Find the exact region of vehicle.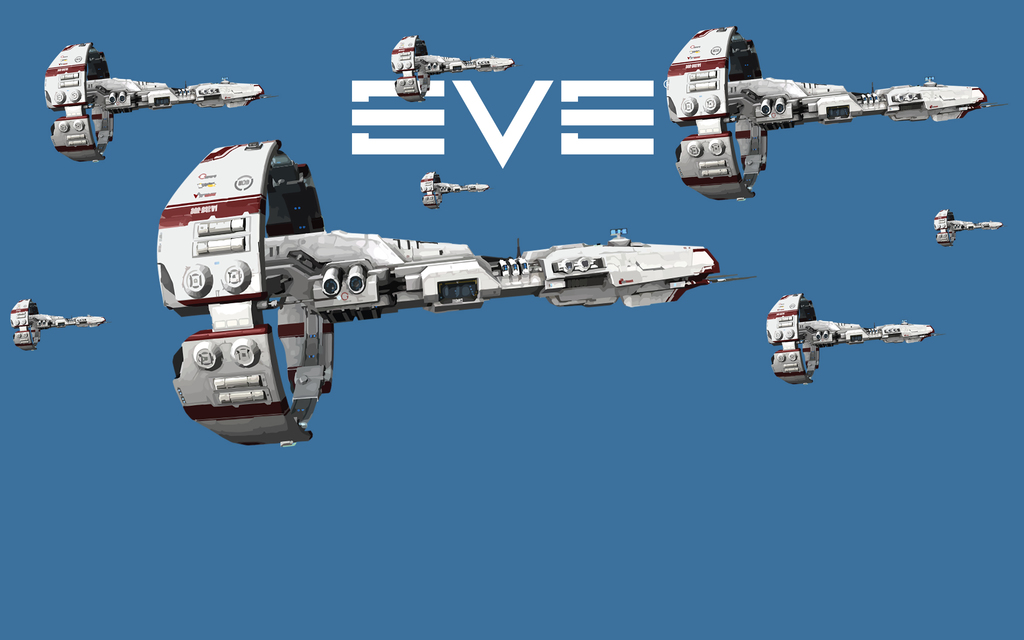
Exact region: (161, 168, 732, 449).
